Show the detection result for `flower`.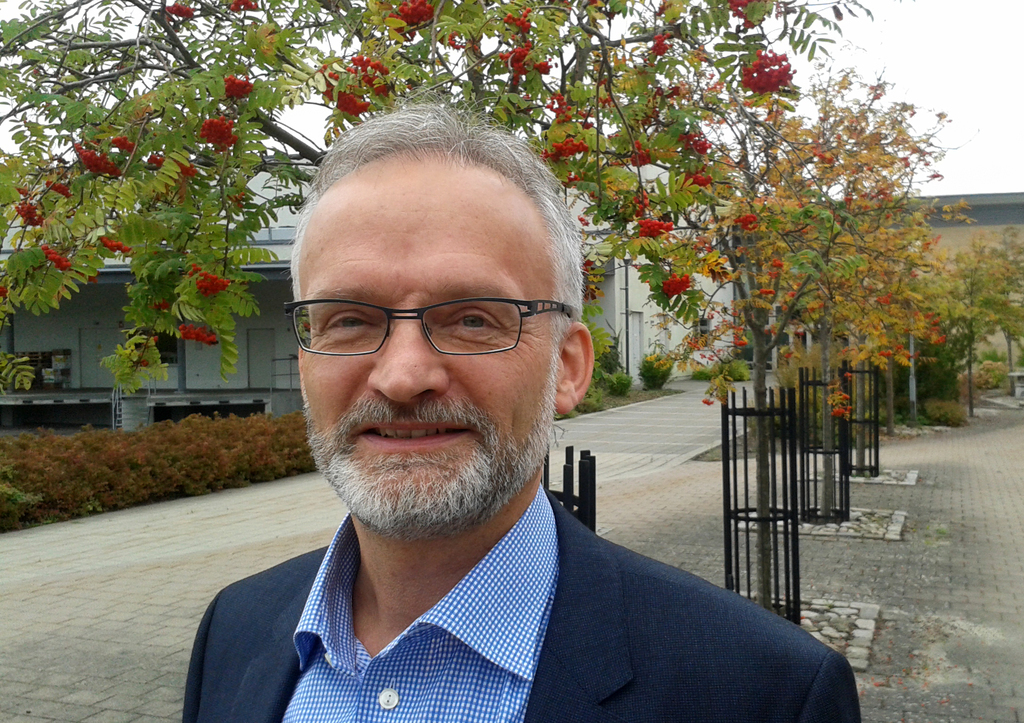
(189,264,228,298).
